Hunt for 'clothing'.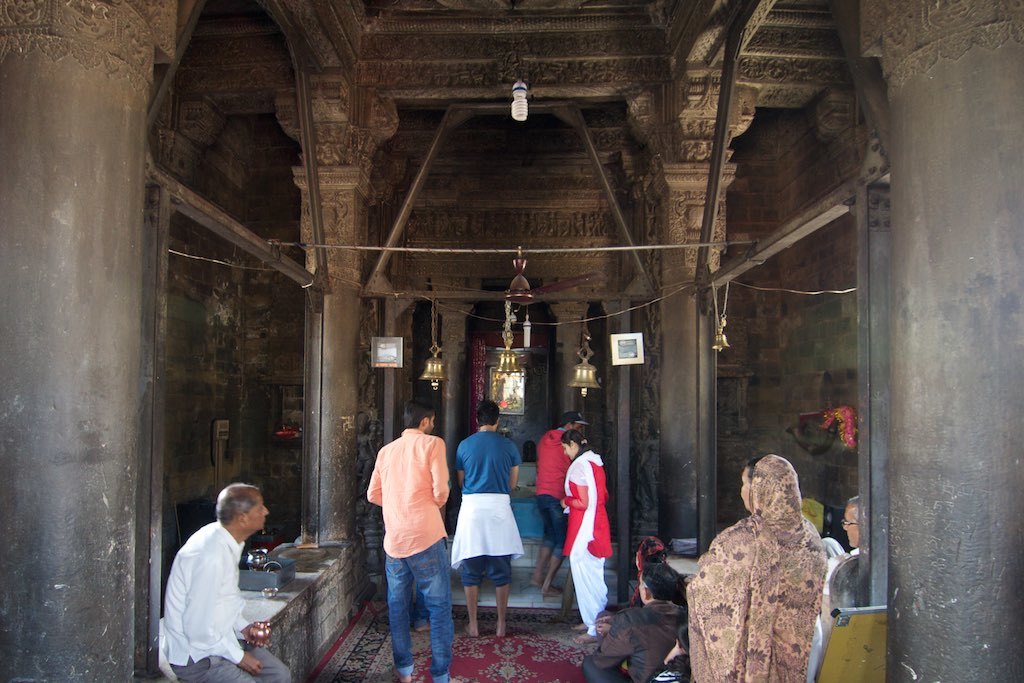
Hunted down at 152 509 286 675.
